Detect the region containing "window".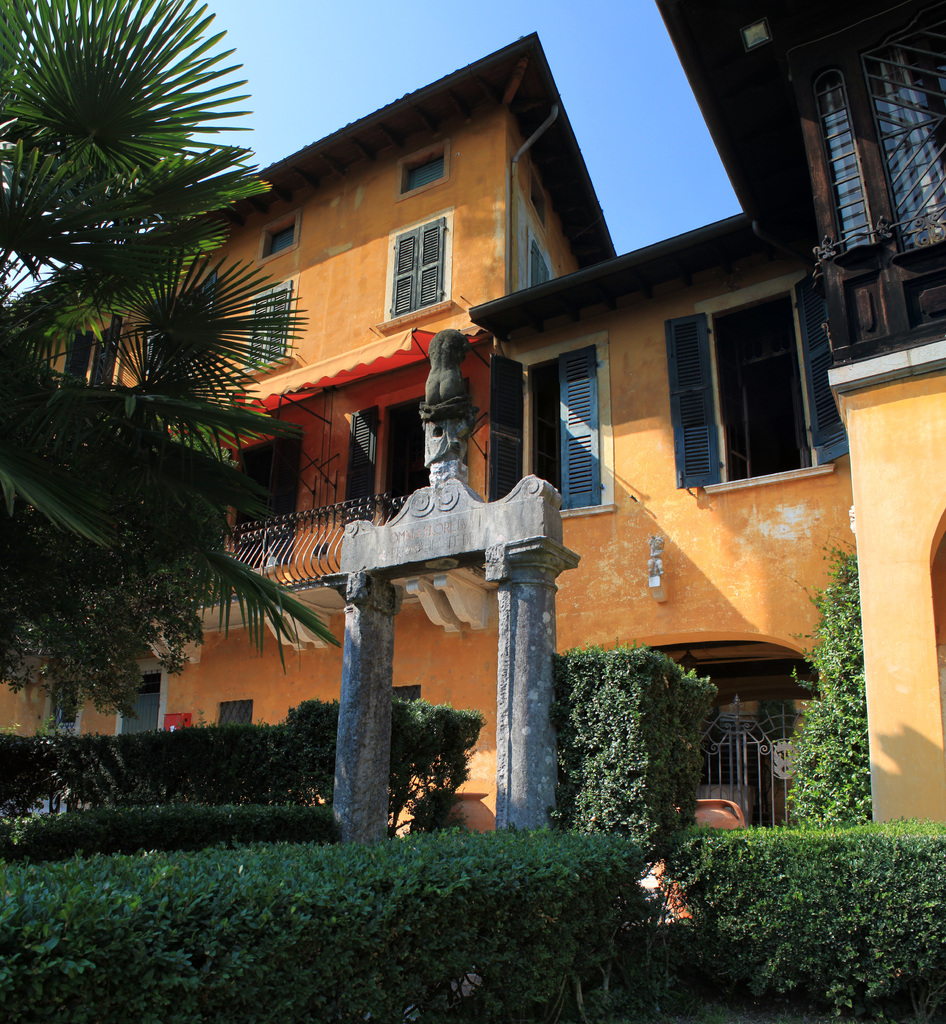
<bbox>247, 278, 294, 368</bbox>.
